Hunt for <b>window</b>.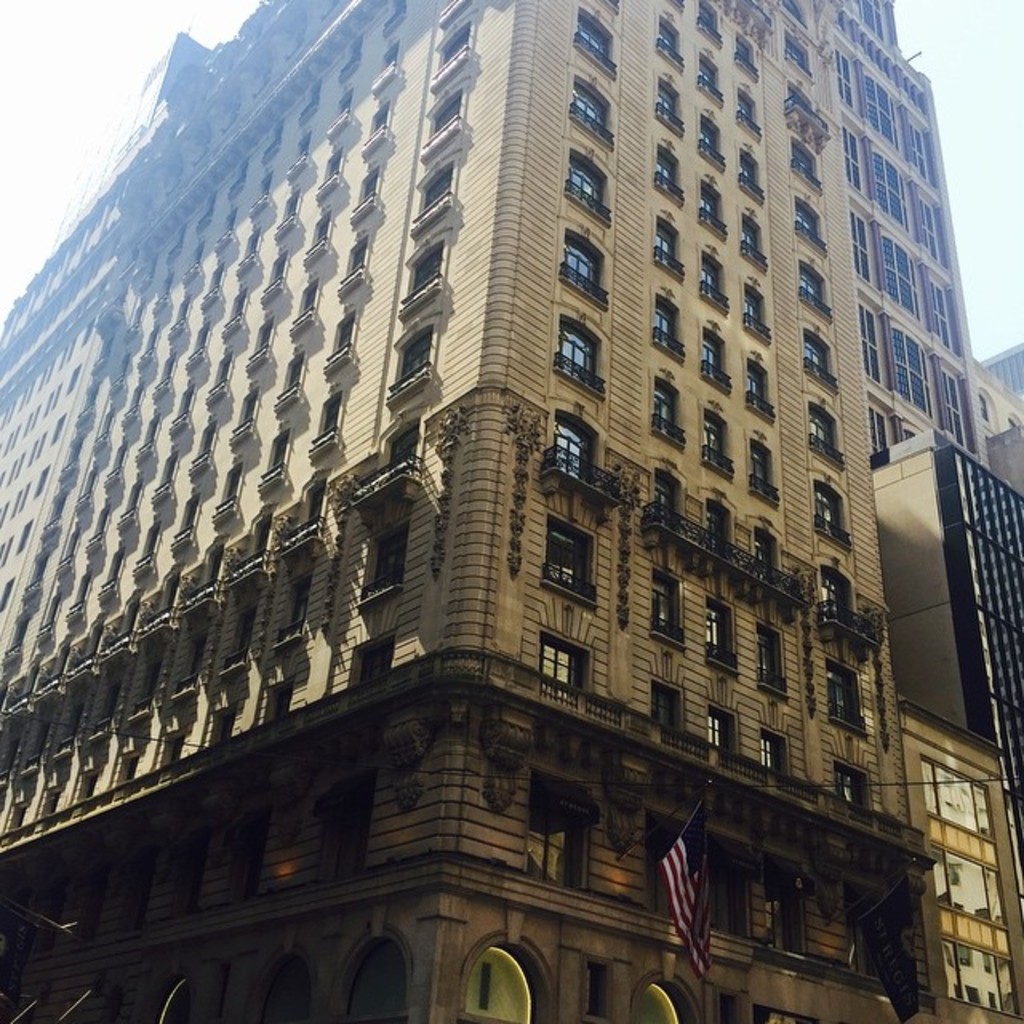
Hunted down at l=563, t=158, r=606, b=226.
